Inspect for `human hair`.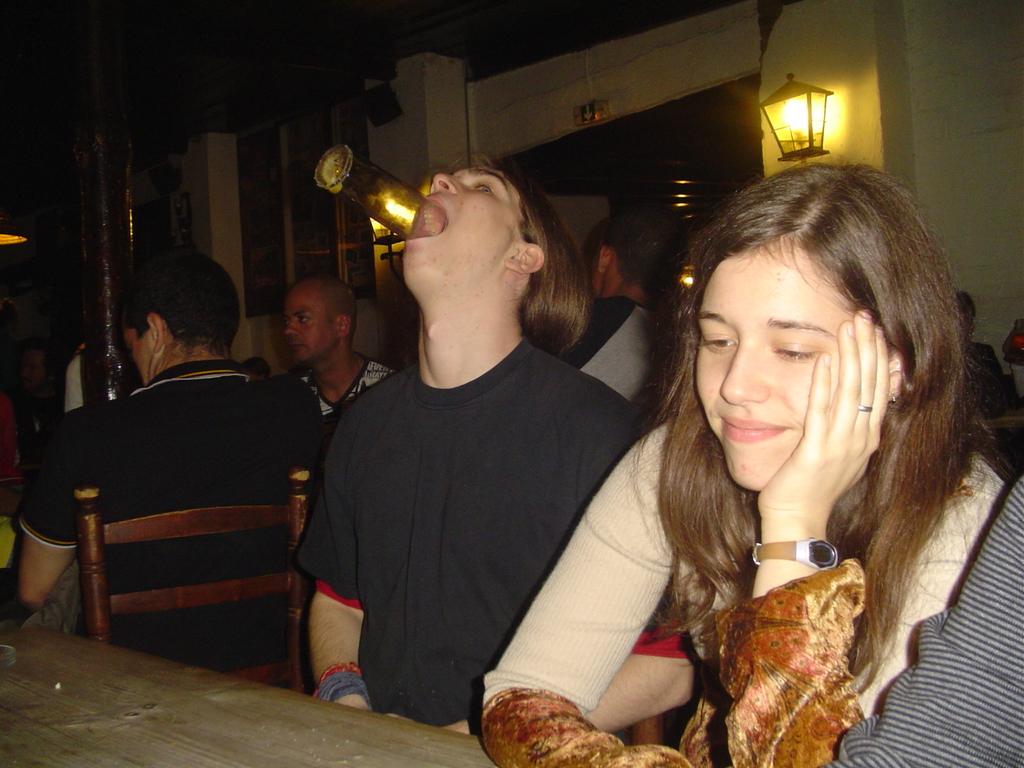
Inspection: 243,357,269,375.
